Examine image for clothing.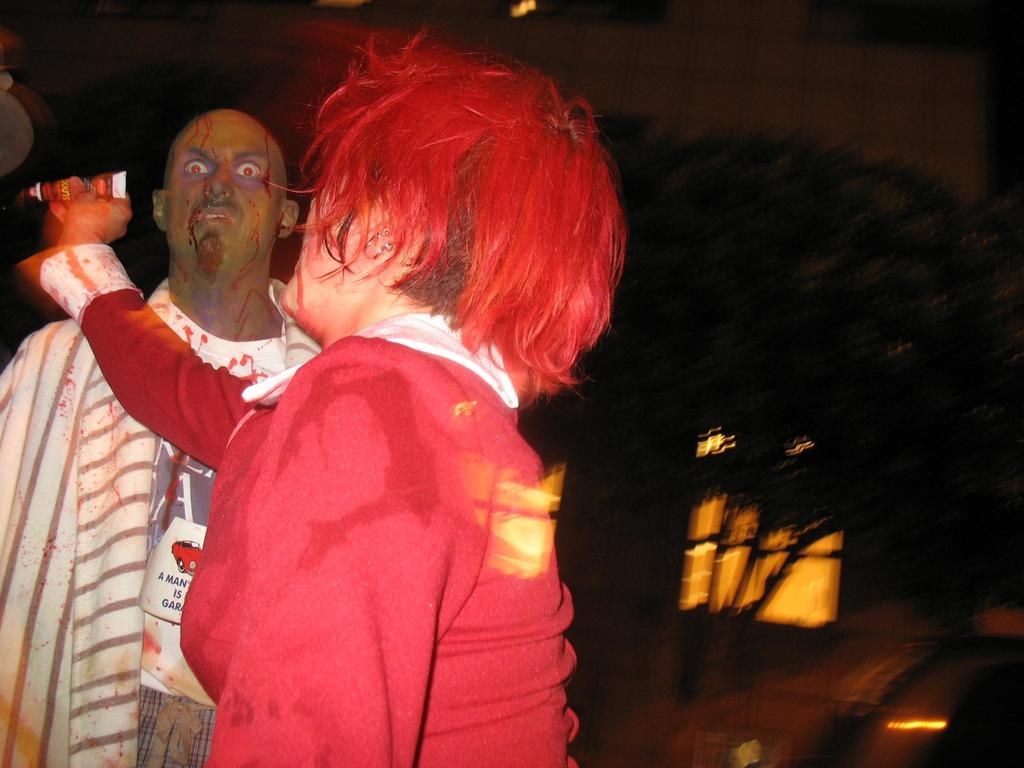
Examination result: left=0, top=276, right=318, bottom=767.
